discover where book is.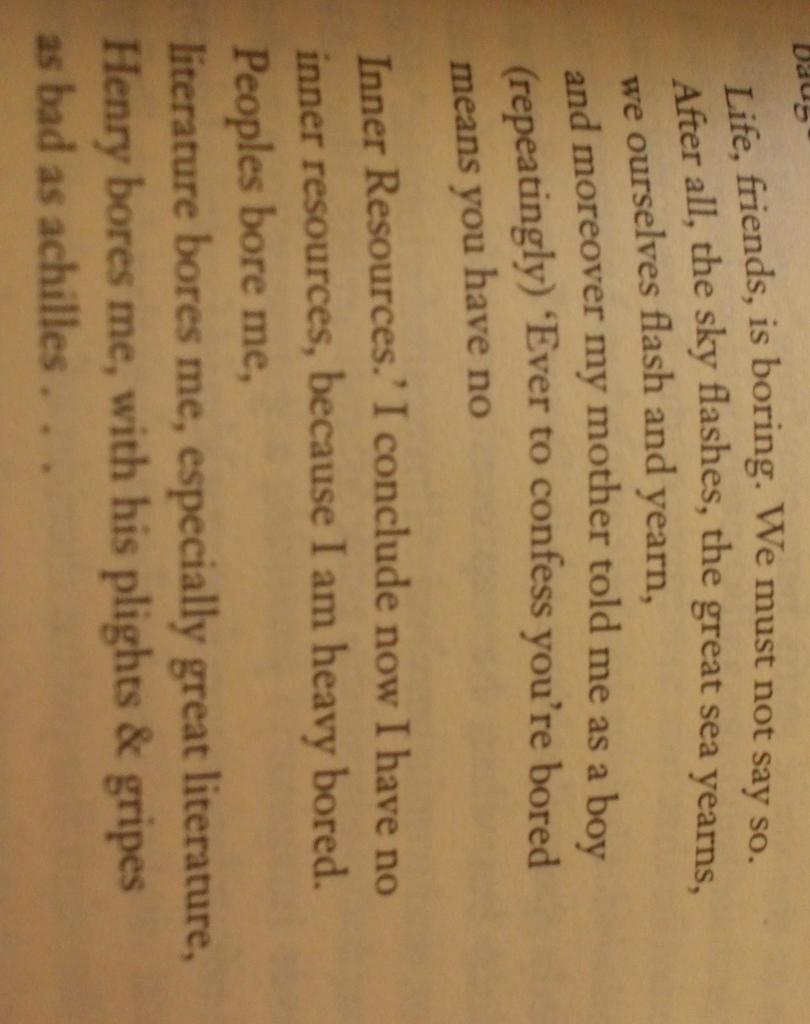
Discovered at Rect(6, 0, 809, 1023).
